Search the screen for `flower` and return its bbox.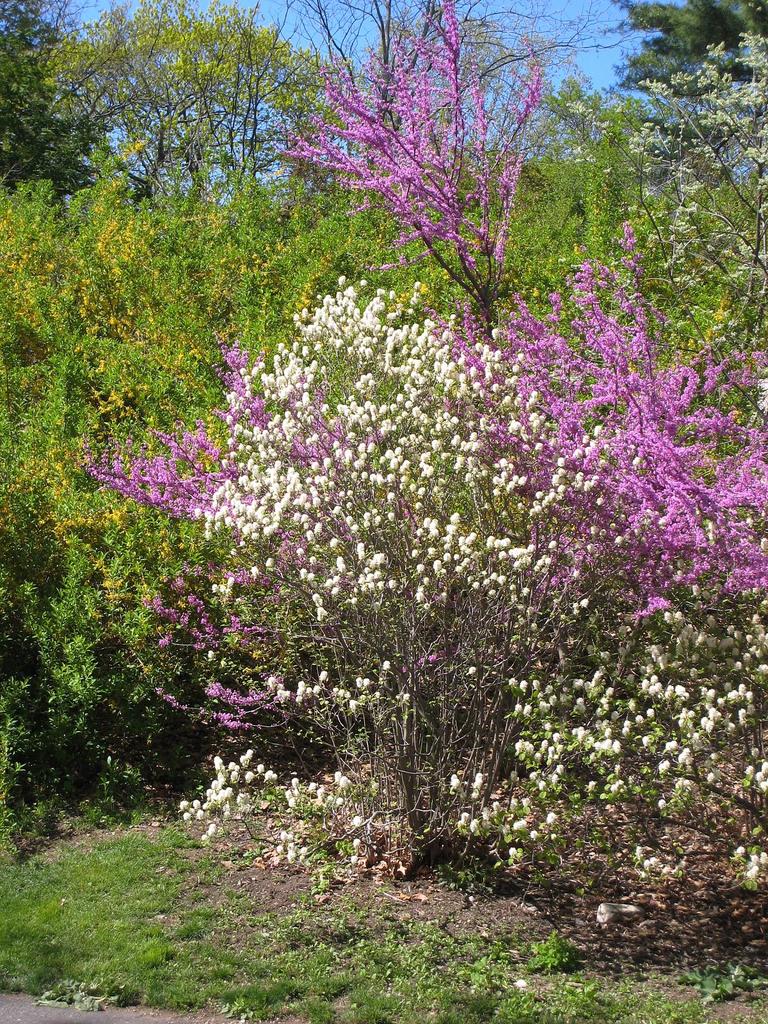
Found: x1=513 y1=979 x2=530 y2=988.
